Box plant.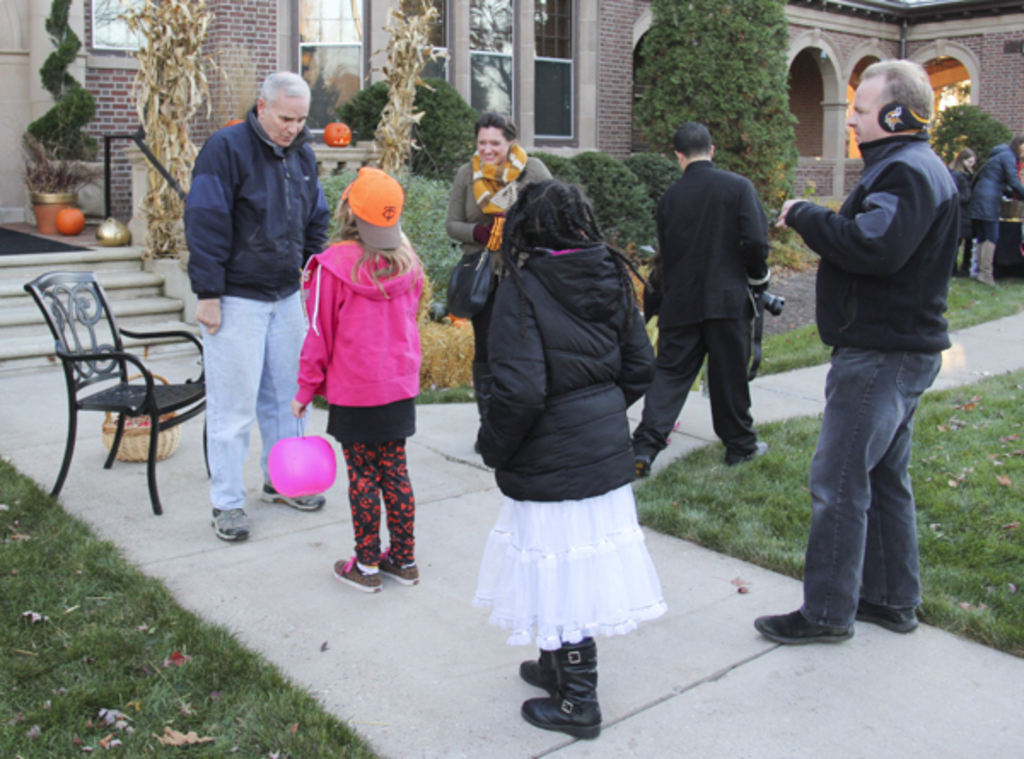
rect(623, 143, 689, 210).
